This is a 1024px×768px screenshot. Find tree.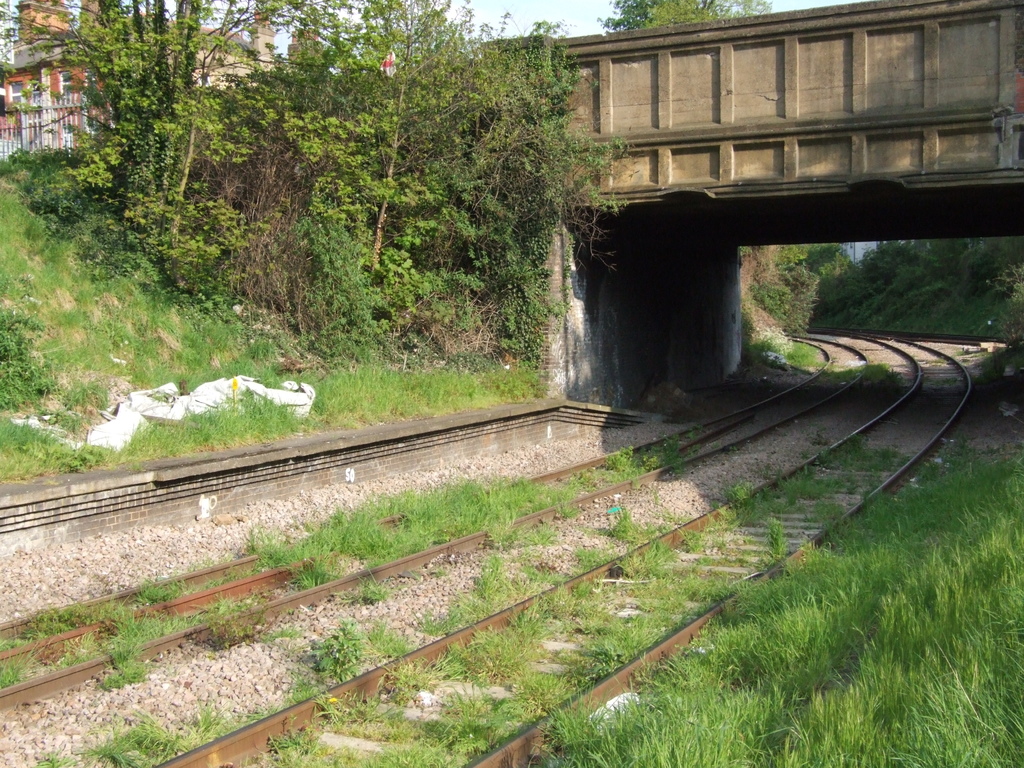
Bounding box: detection(599, 0, 784, 36).
